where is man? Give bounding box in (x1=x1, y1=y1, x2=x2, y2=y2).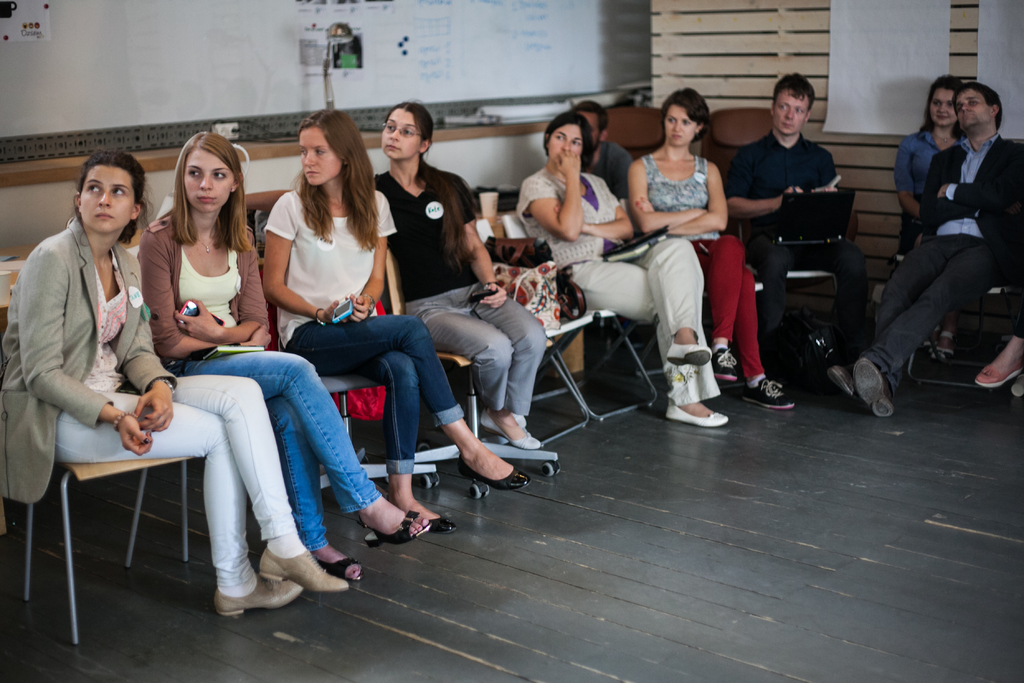
(x1=728, y1=72, x2=851, y2=357).
